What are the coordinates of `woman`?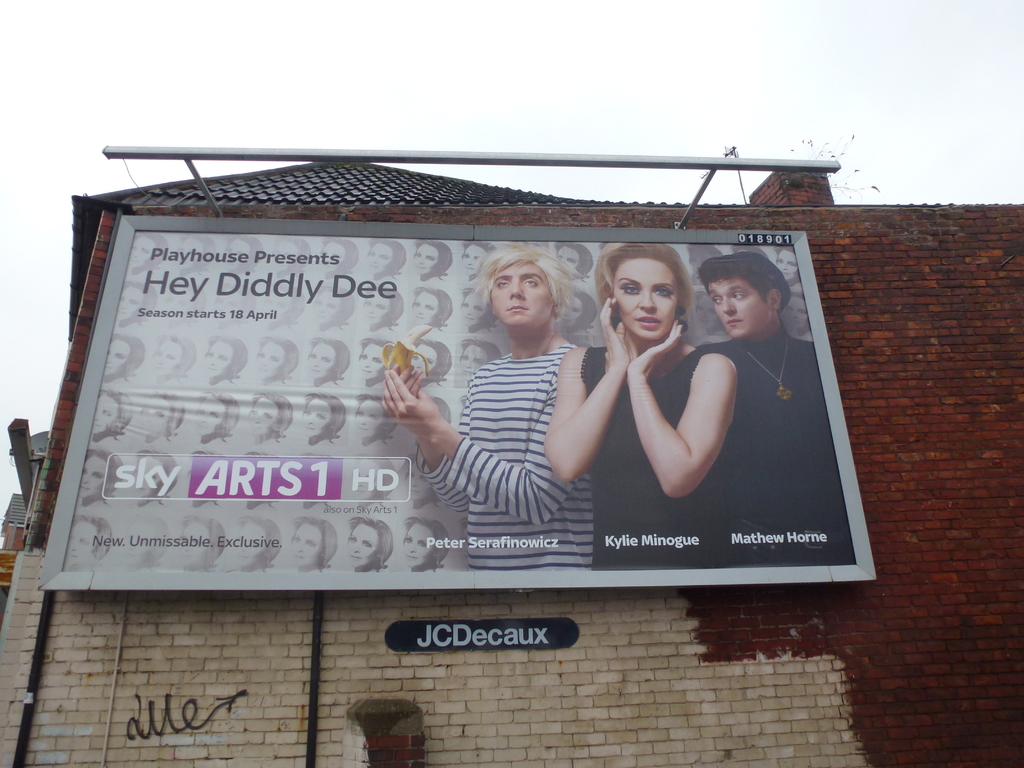
left=140, top=391, right=186, bottom=445.
